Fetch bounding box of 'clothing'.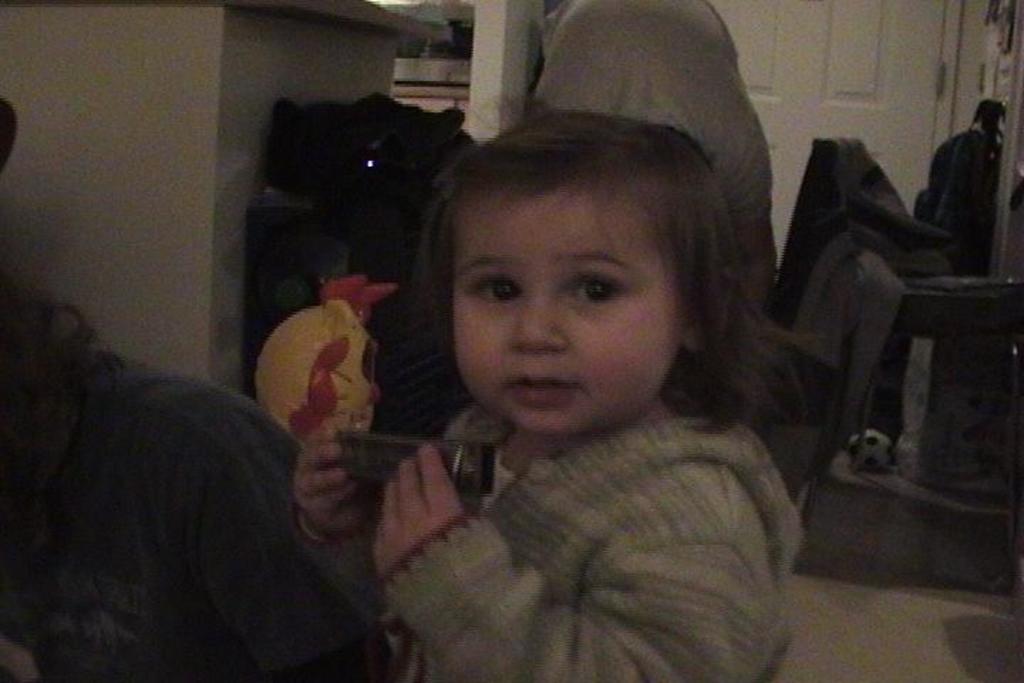
Bbox: bbox=(330, 326, 838, 682).
